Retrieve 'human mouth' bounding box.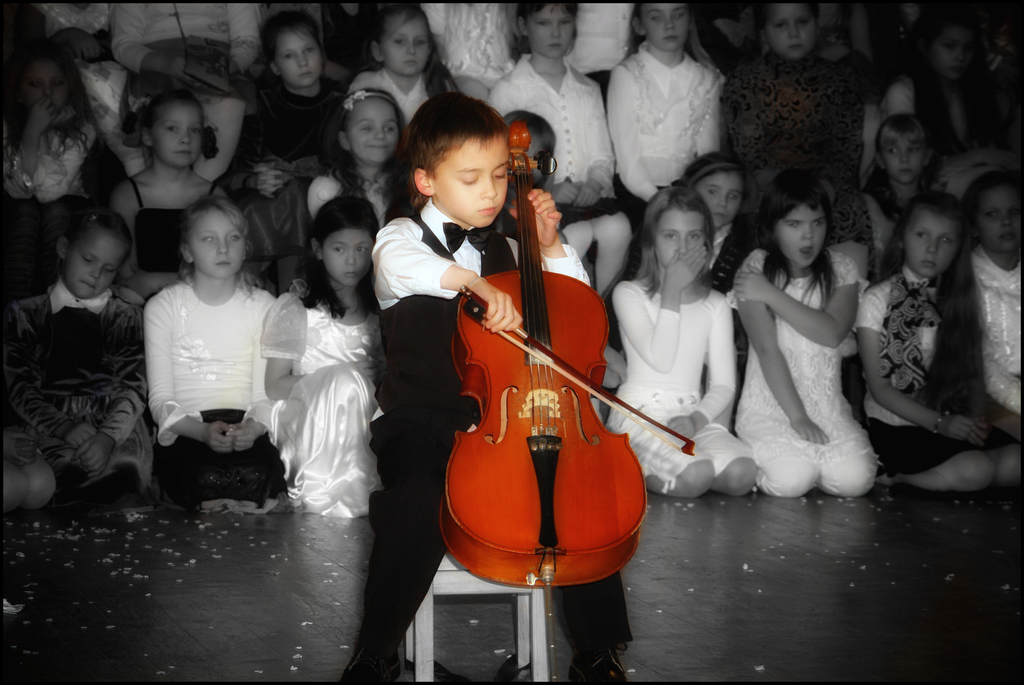
Bounding box: bbox=(898, 170, 911, 171).
